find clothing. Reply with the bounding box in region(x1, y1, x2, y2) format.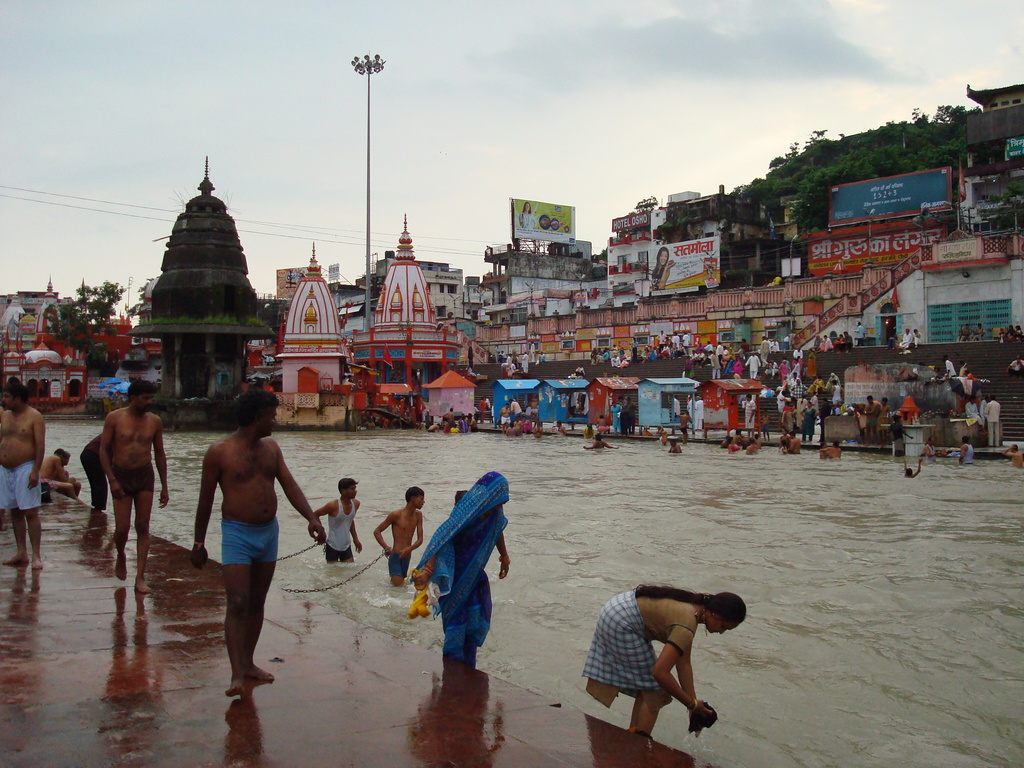
region(522, 353, 529, 370).
